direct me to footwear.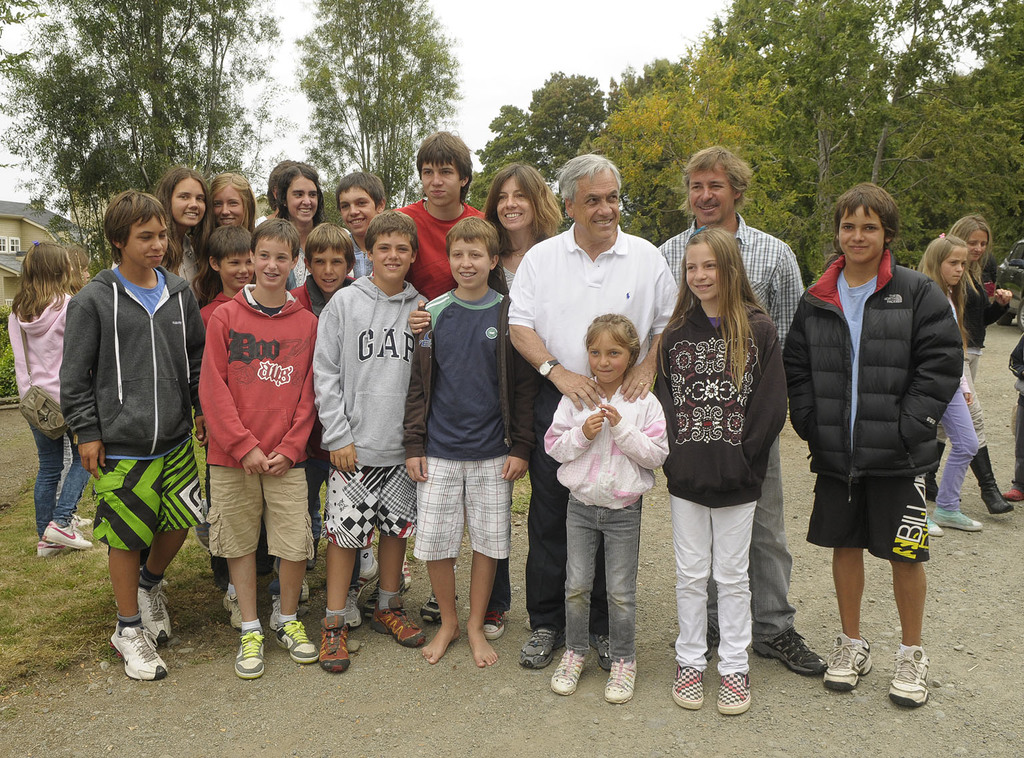
Direction: 296,569,318,603.
